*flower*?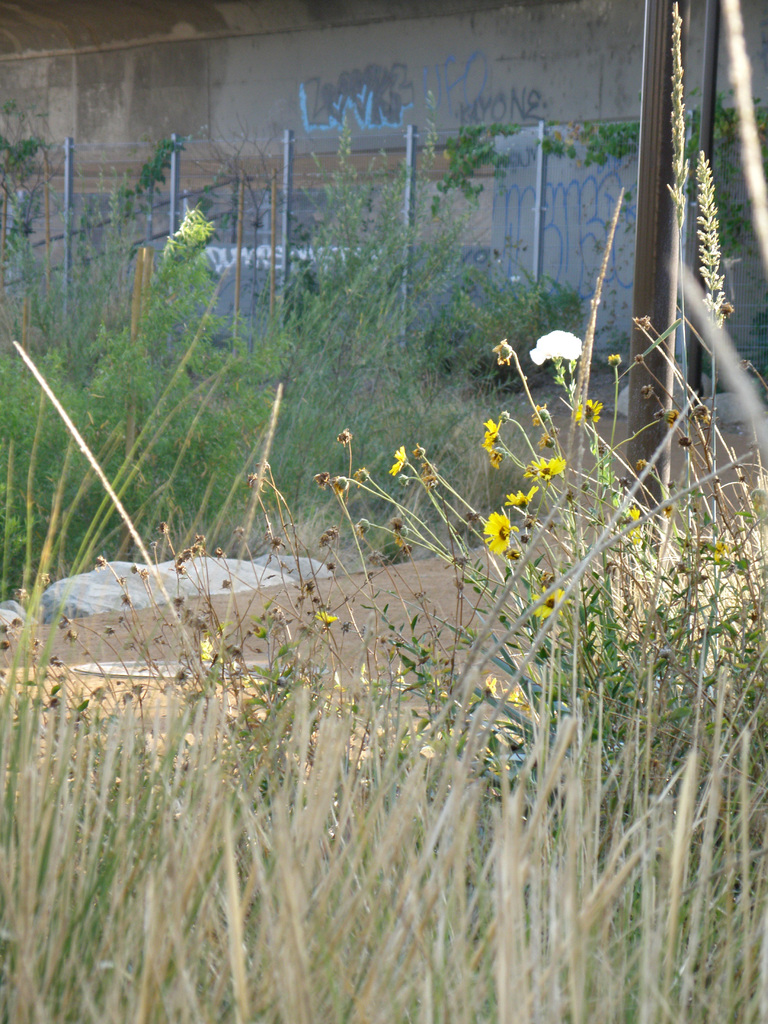
<region>317, 612, 346, 633</region>
